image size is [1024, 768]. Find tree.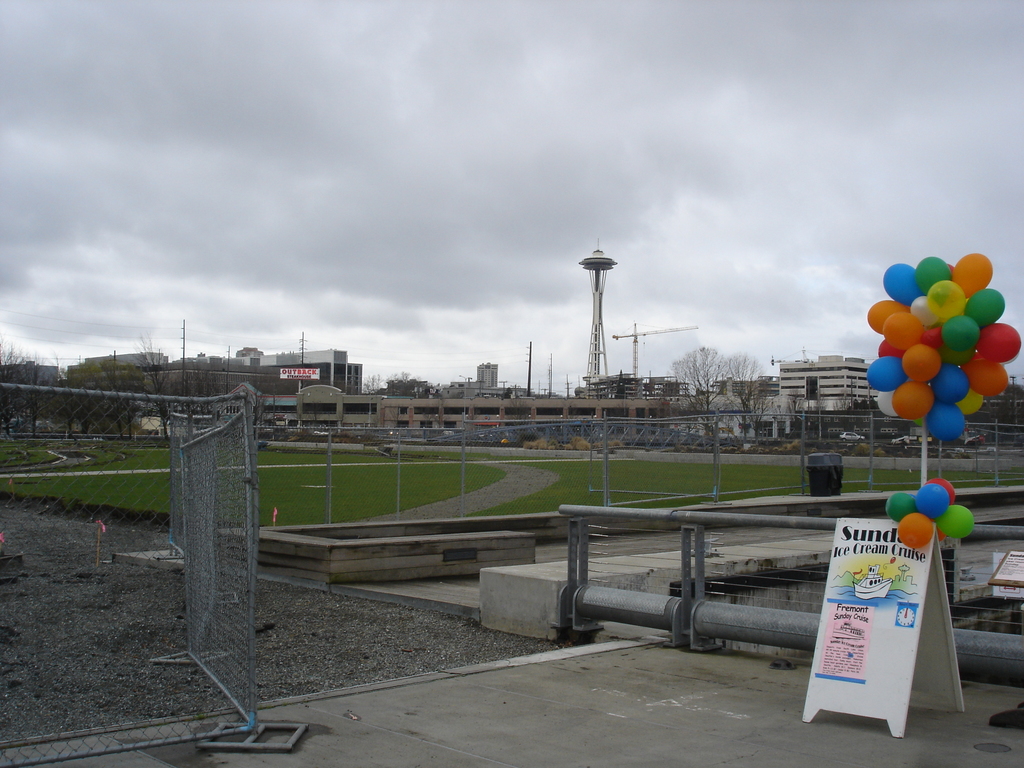
[849,395,881,438].
